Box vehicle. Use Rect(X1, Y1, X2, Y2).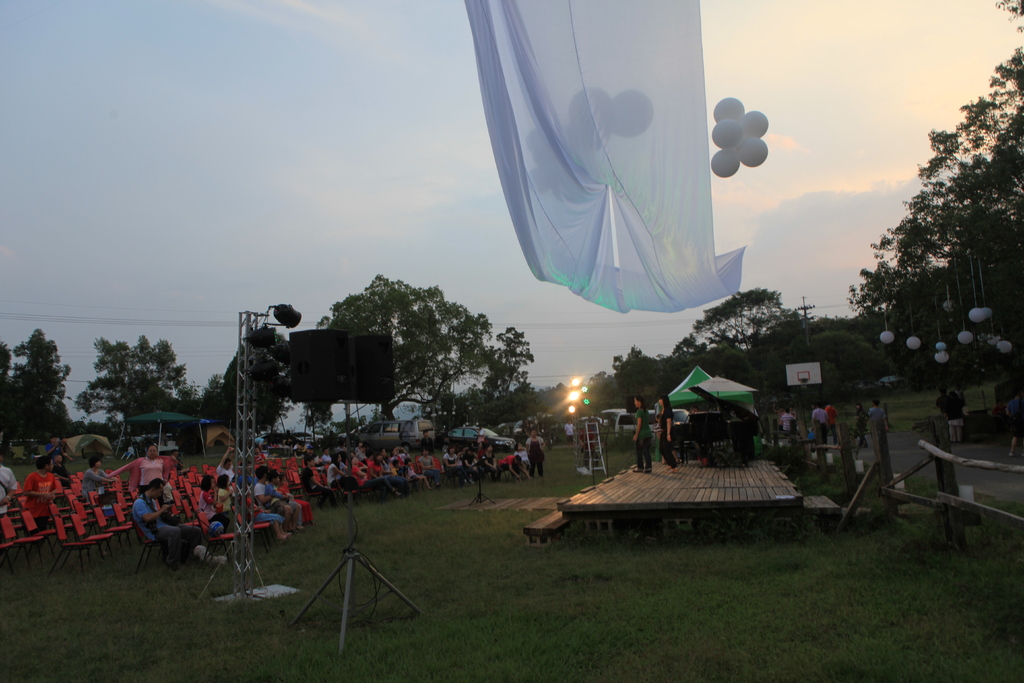
Rect(259, 433, 315, 452).
